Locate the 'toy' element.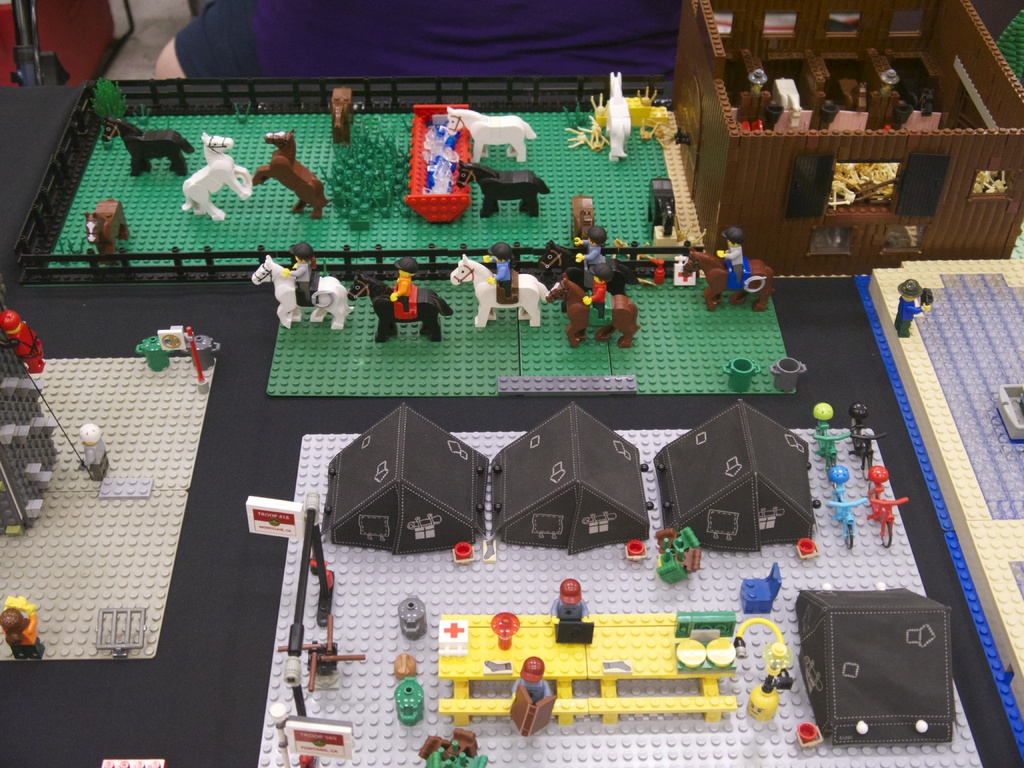
Element bbox: bbox=(0, 596, 49, 666).
